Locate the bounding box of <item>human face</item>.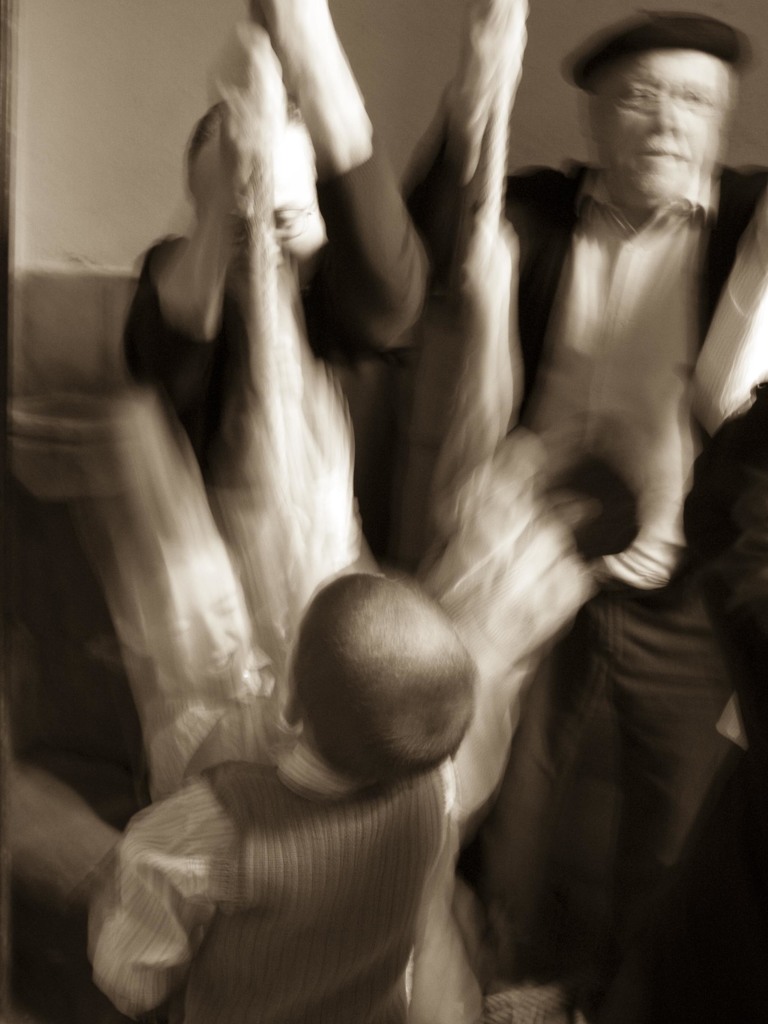
Bounding box: x1=591 y1=49 x2=728 y2=202.
